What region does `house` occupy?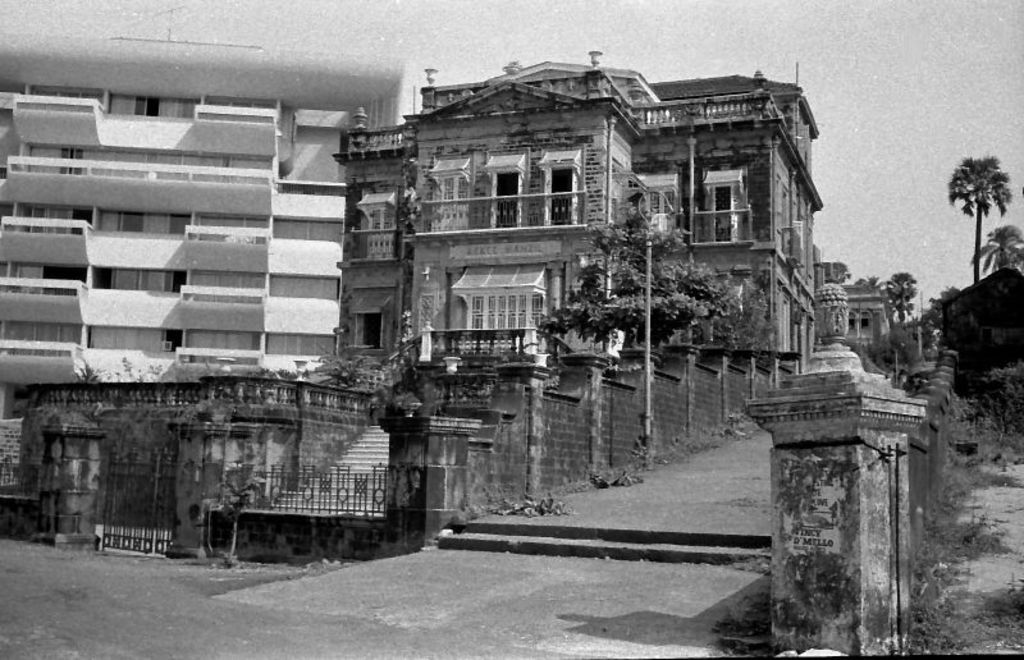
<box>804,278,901,350</box>.
